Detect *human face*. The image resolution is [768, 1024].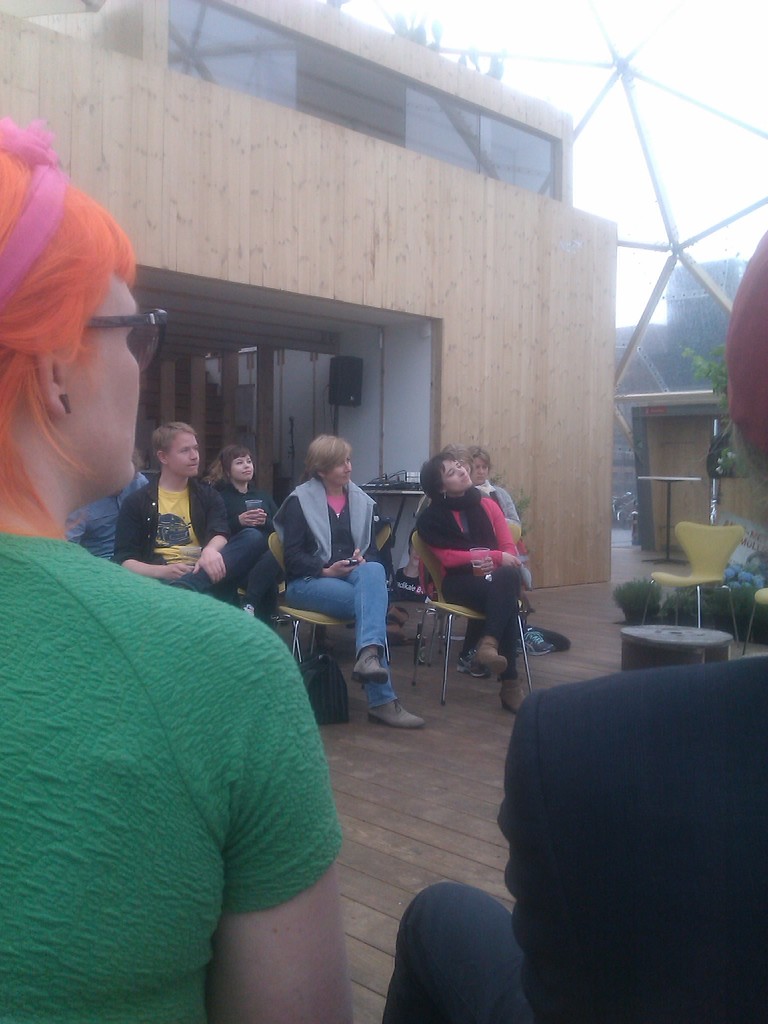
(232, 454, 252, 486).
